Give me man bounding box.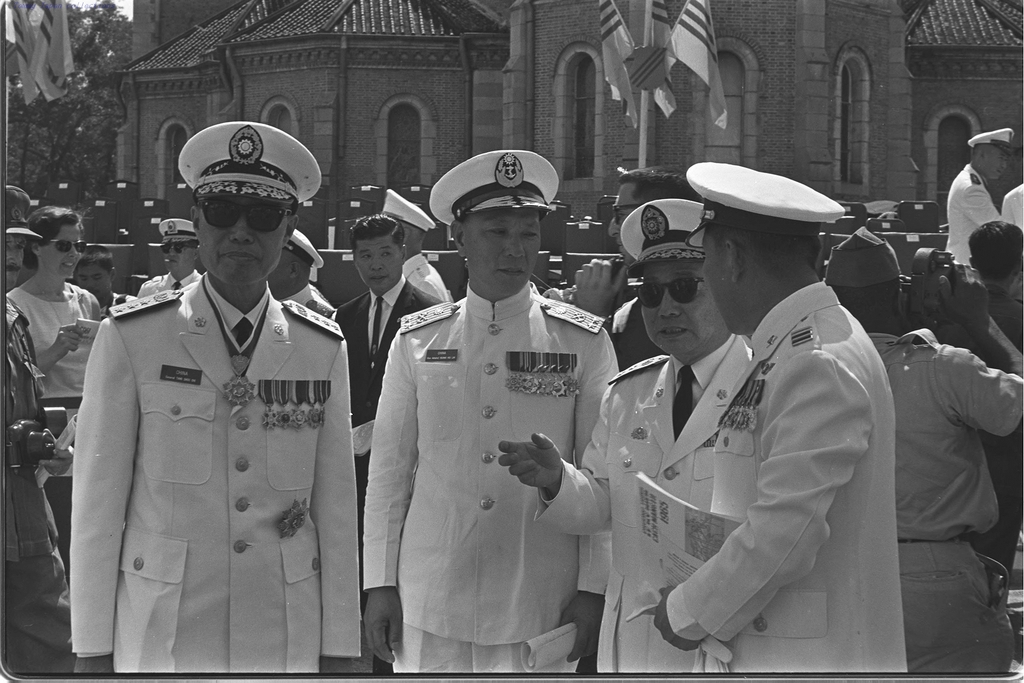
select_region(378, 183, 452, 300).
